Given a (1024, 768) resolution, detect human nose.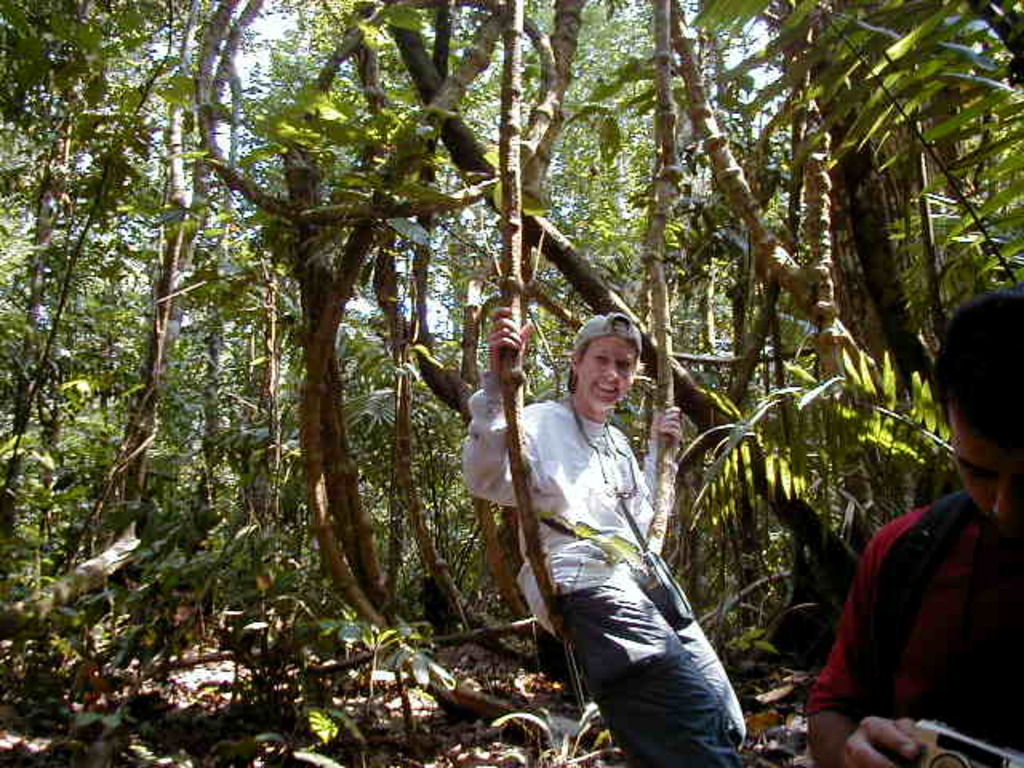
602, 358, 618, 381.
